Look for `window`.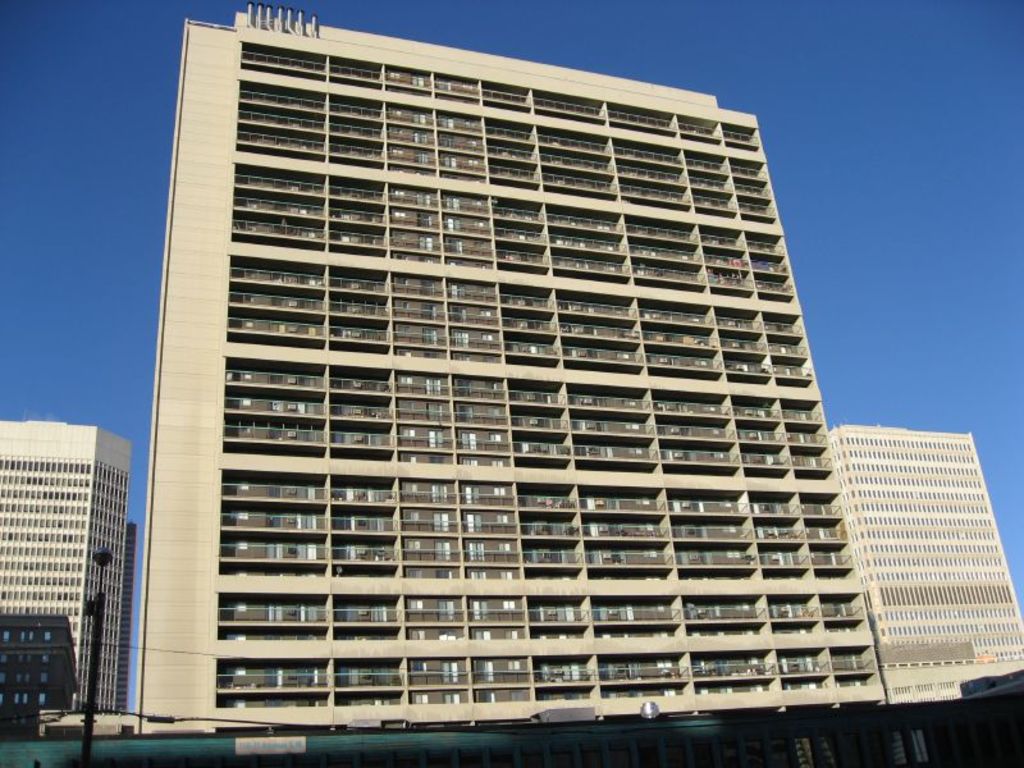
Found: bbox(632, 728, 664, 765).
